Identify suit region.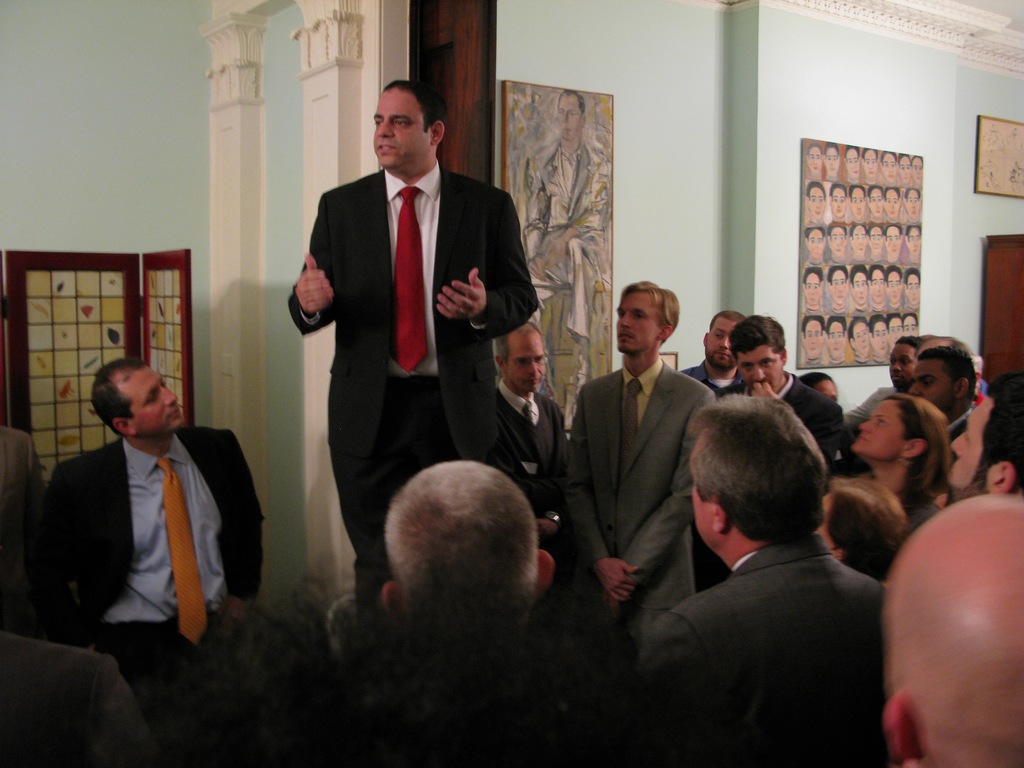
Region: {"left": 732, "top": 373, "right": 845, "bottom": 456}.
